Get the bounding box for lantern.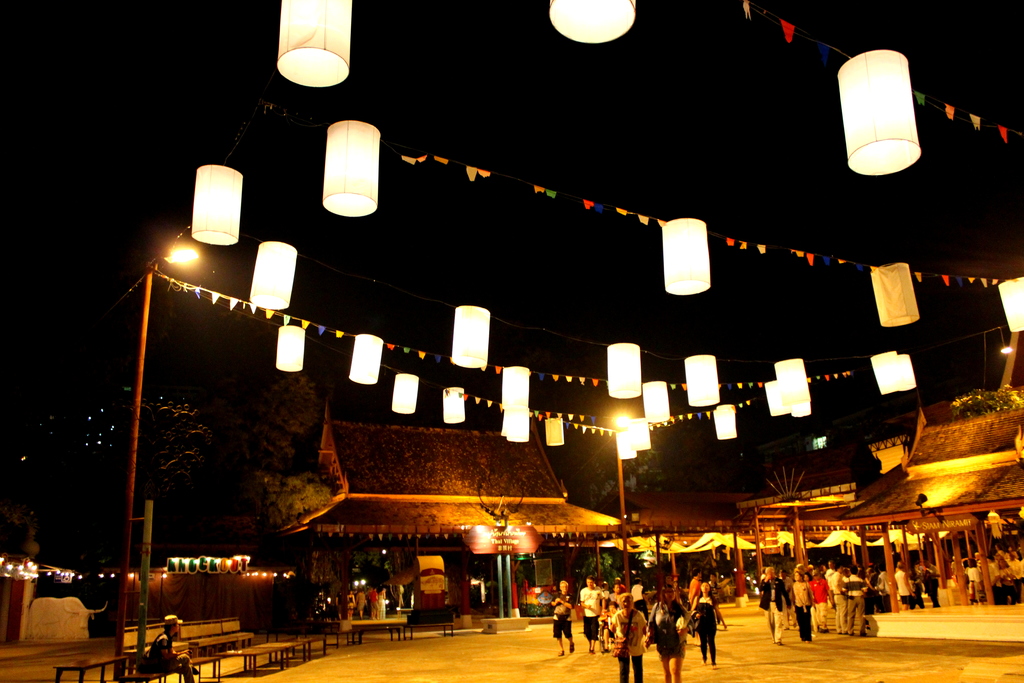
left=276, top=325, right=305, bottom=372.
